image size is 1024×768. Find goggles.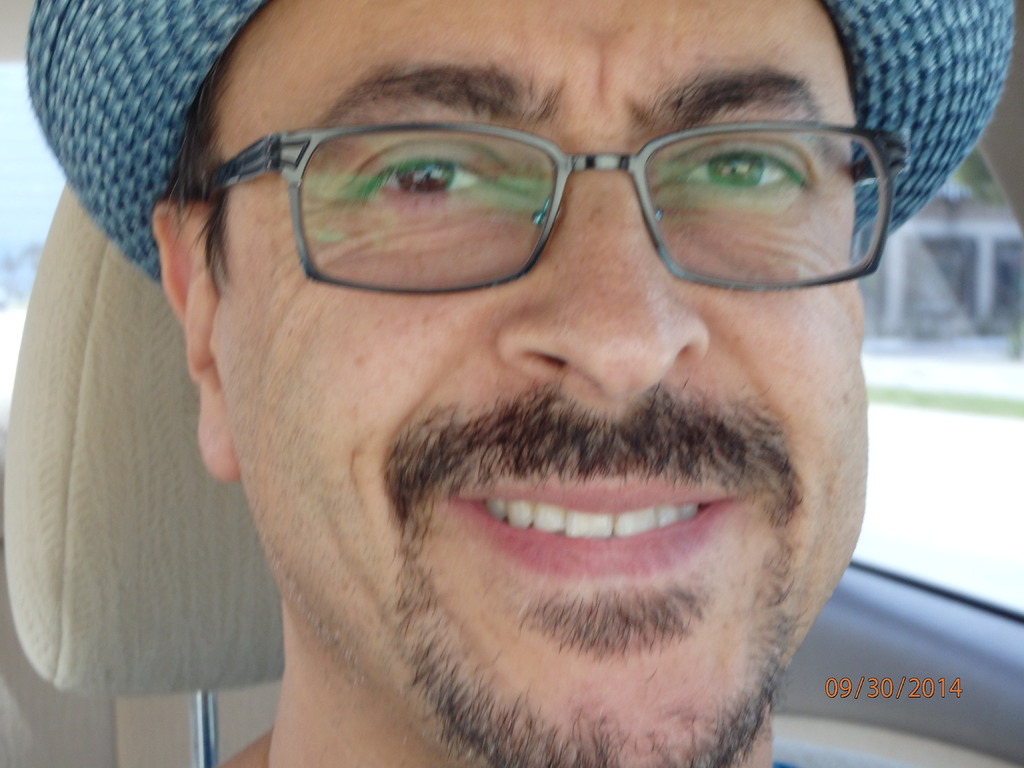
box(200, 124, 911, 291).
